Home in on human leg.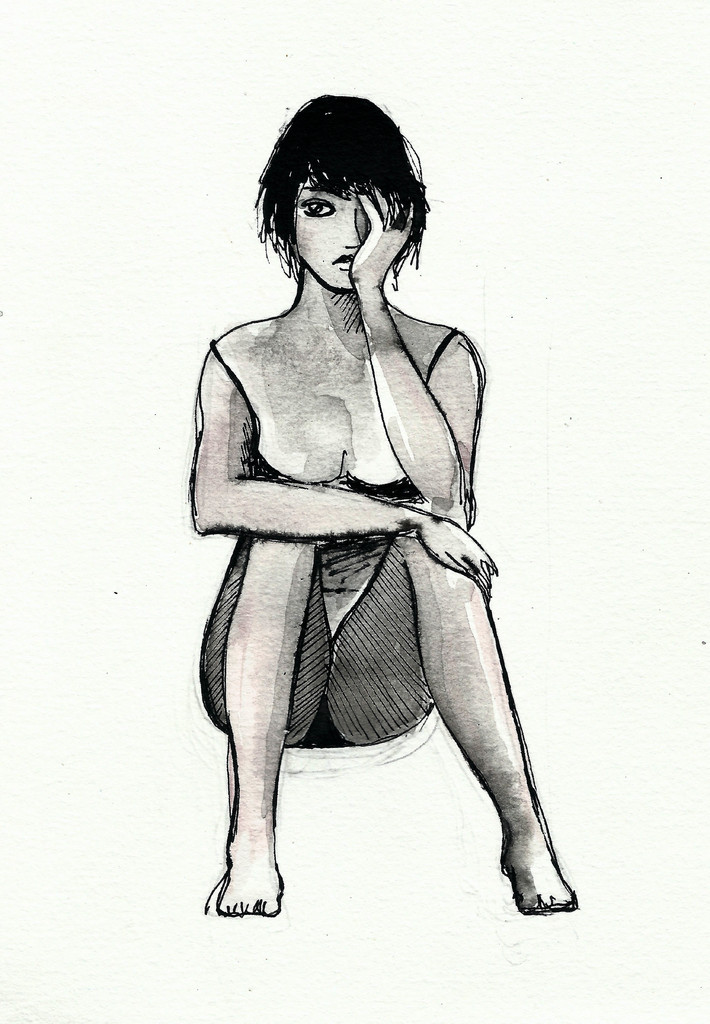
Homed in at 334/525/578/917.
